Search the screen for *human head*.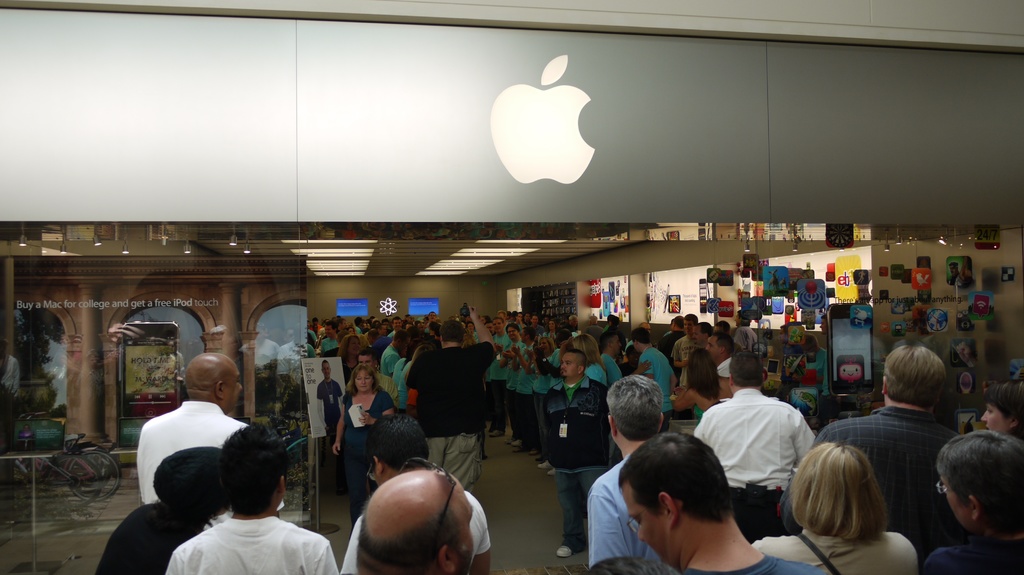
Found at rect(222, 423, 288, 516).
